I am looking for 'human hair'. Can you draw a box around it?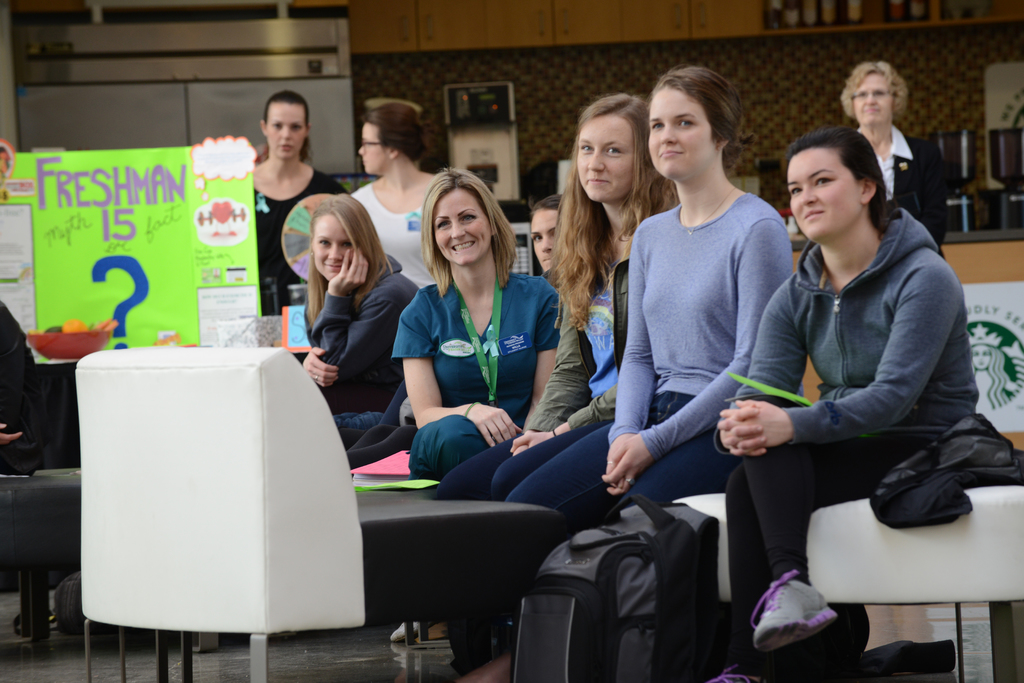
Sure, the bounding box is rect(777, 117, 899, 240).
